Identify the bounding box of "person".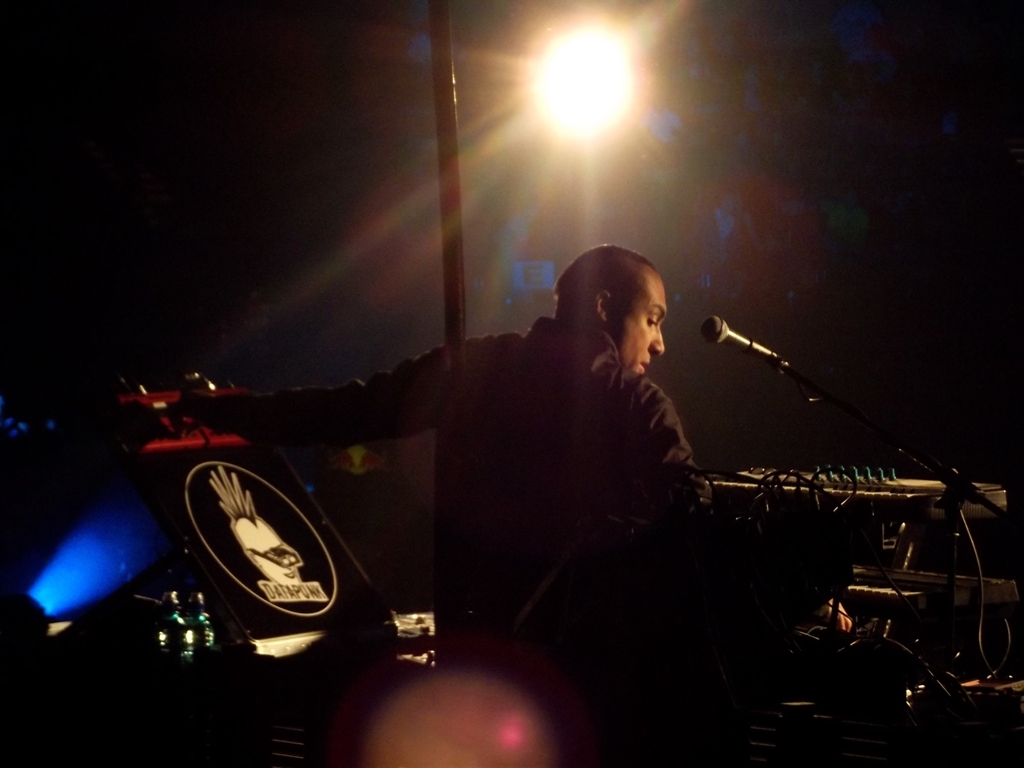
select_region(221, 195, 825, 732).
